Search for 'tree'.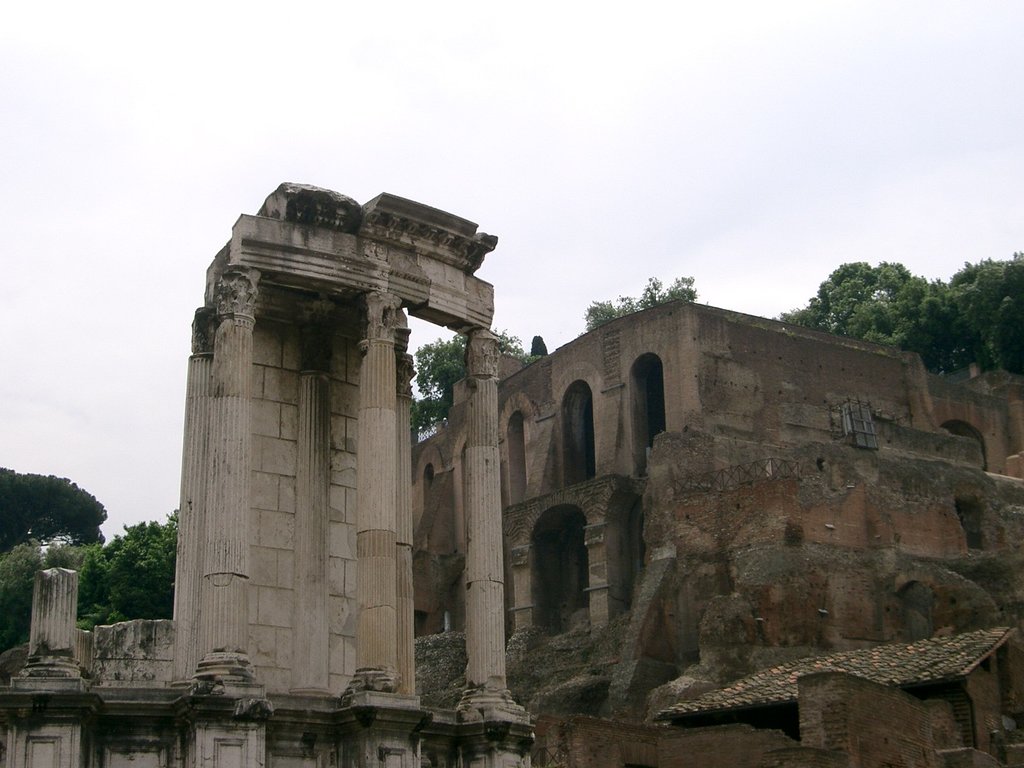
Found at 0/465/108/545.
